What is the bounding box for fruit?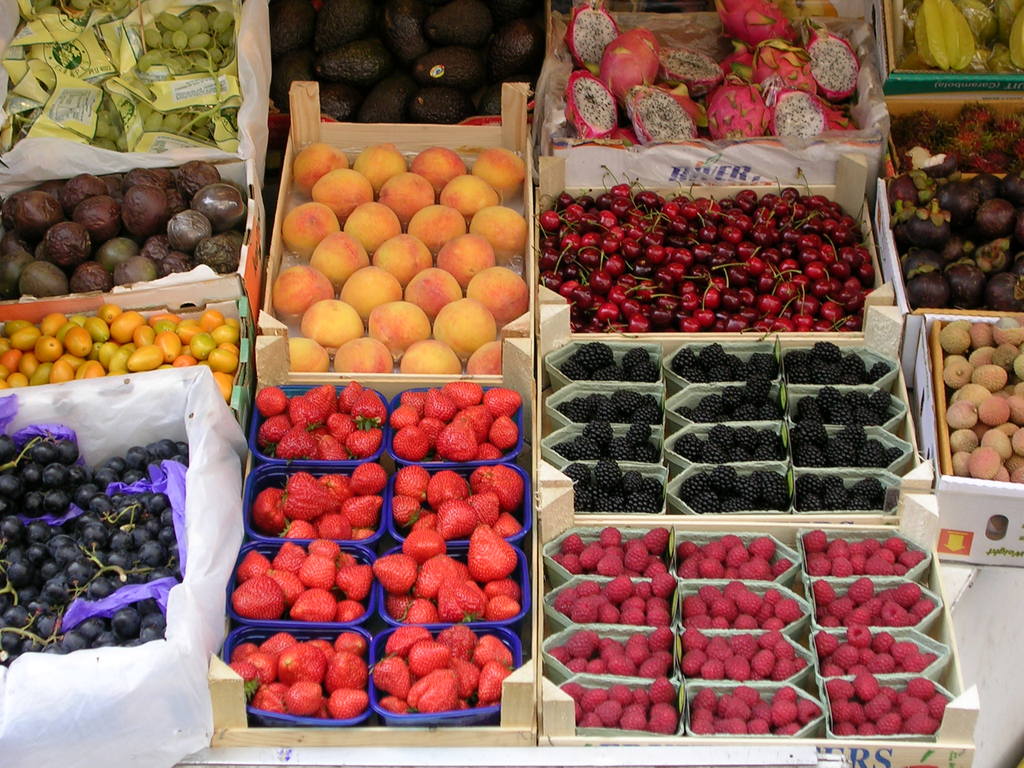
BBox(395, 385, 521, 458).
